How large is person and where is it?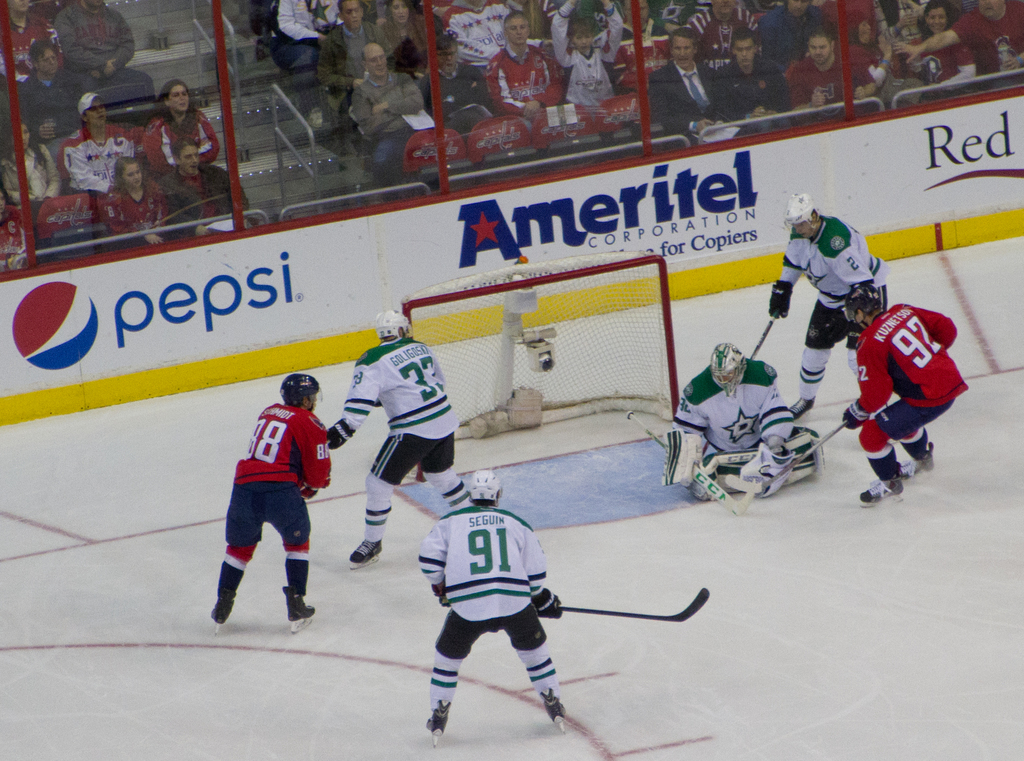
Bounding box: <bbox>417, 468, 570, 737</bbox>.
